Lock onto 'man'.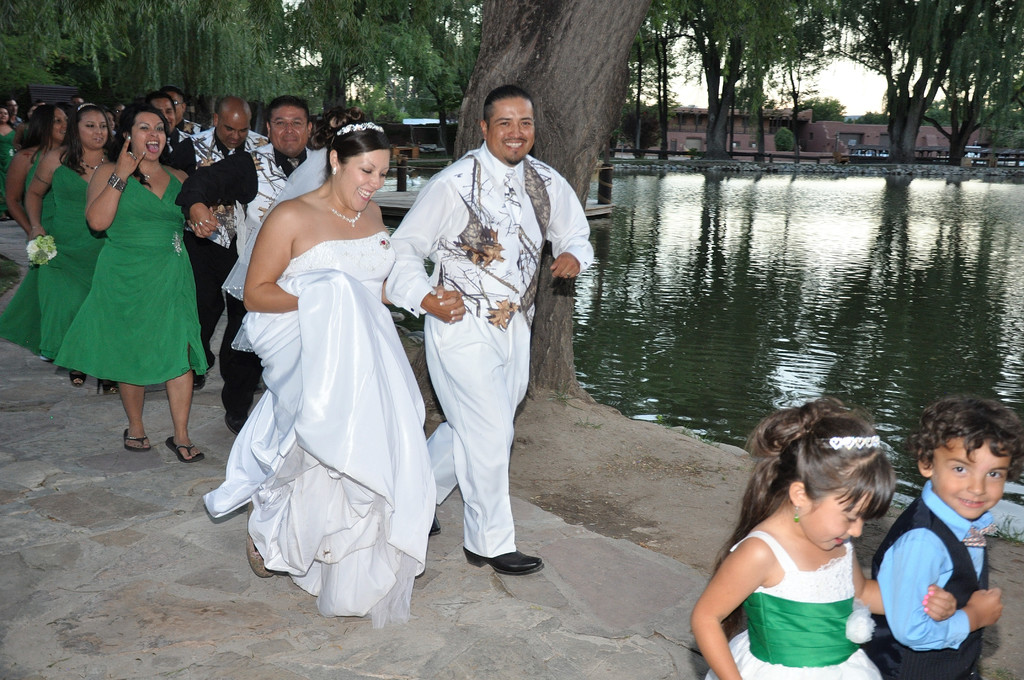
Locked: pyautogui.locateOnScreen(159, 95, 266, 393).
